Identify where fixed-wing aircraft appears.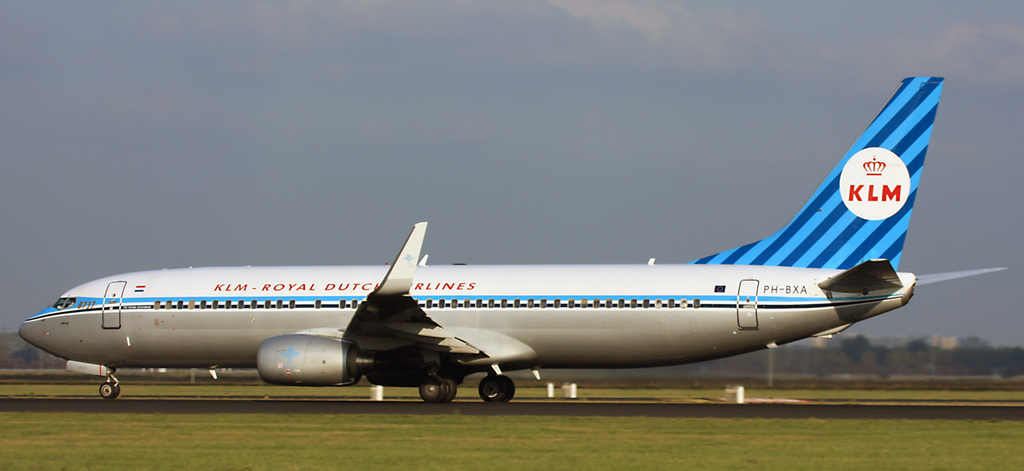
Appears at 15:71:1013:404.
